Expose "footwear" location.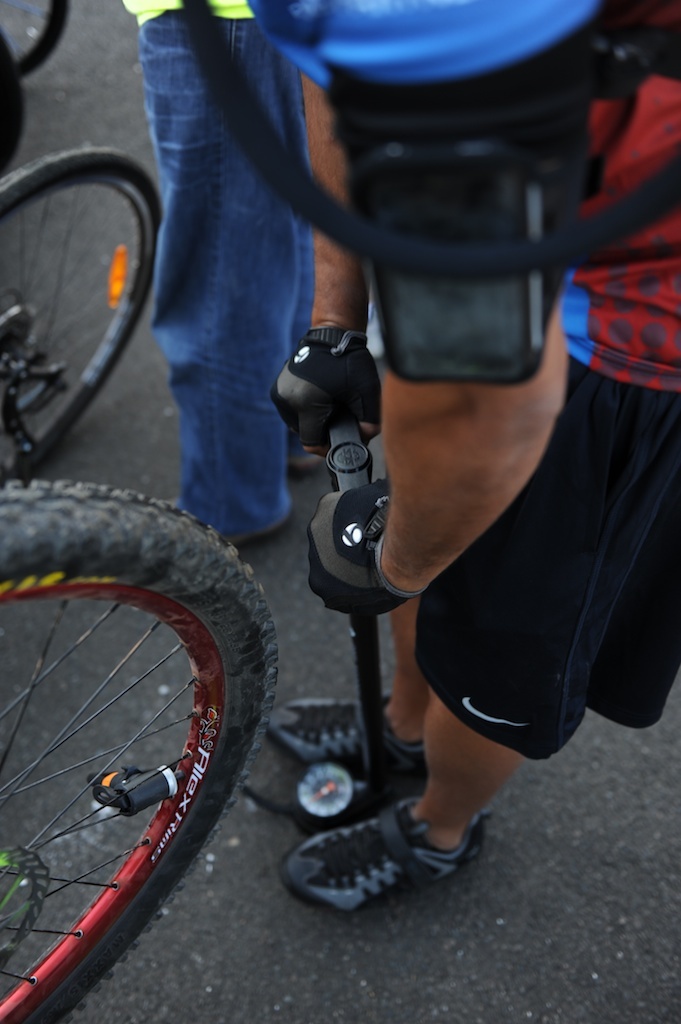
Exposed at BBox(278, 806, 497, 912).
